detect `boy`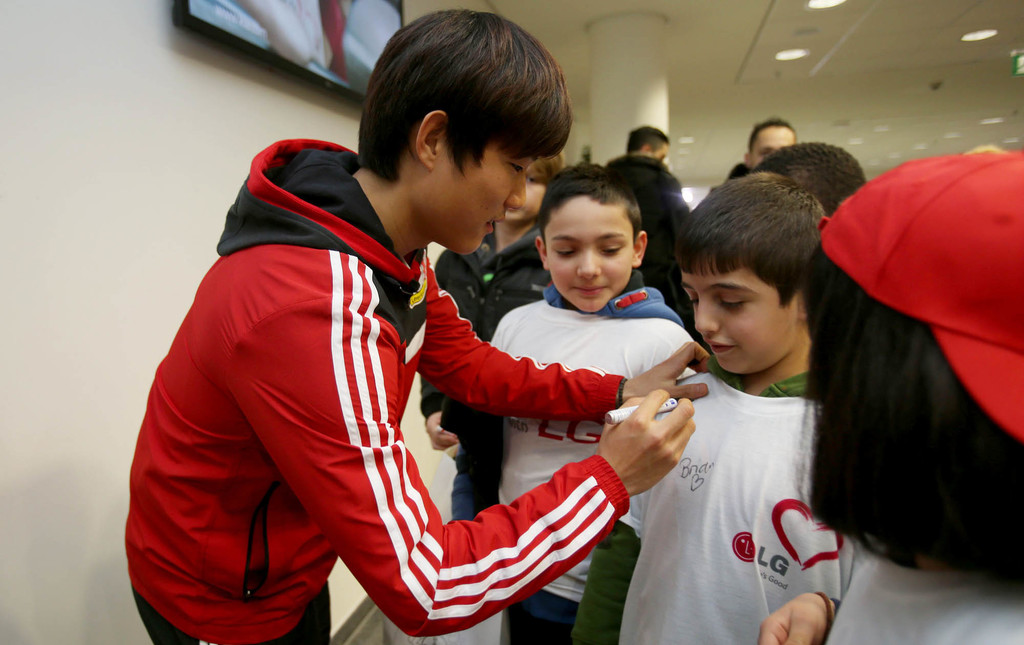
region(125, 8, 710, 644)
